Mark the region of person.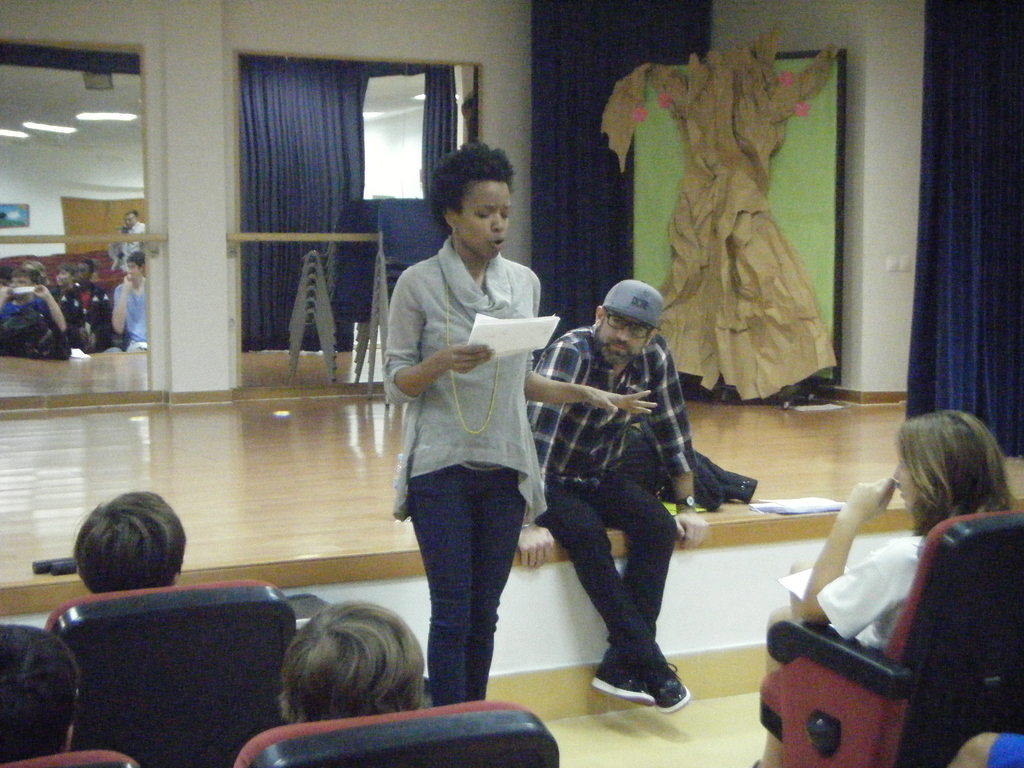
Region: (x1=108, y1=205, x2=148, y2=269).
